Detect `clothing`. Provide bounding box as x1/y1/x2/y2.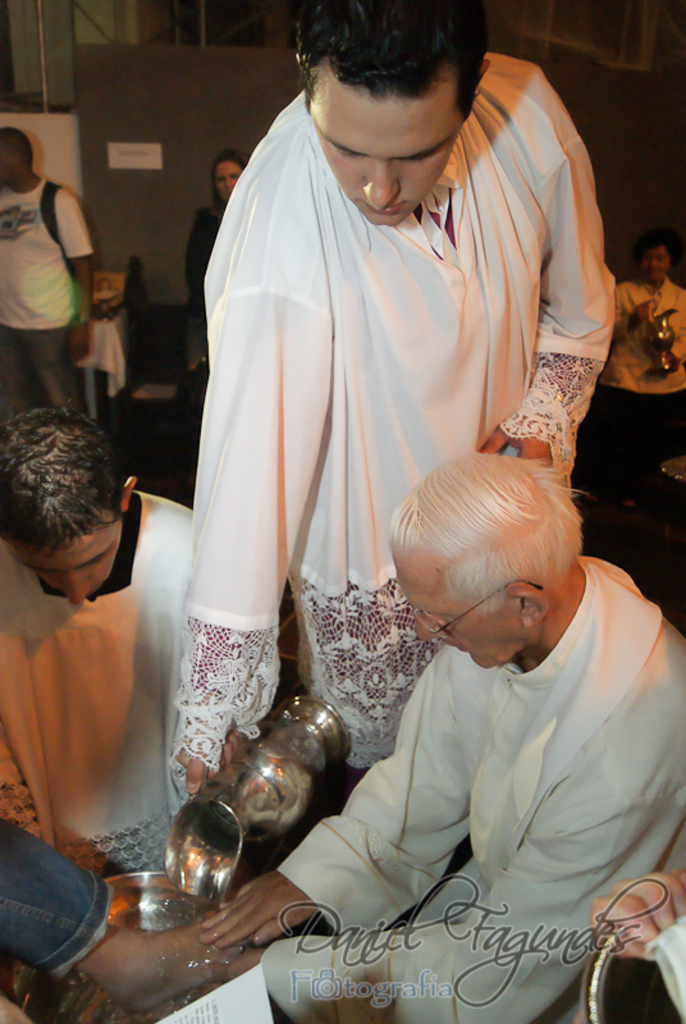
0/810/120/984.
